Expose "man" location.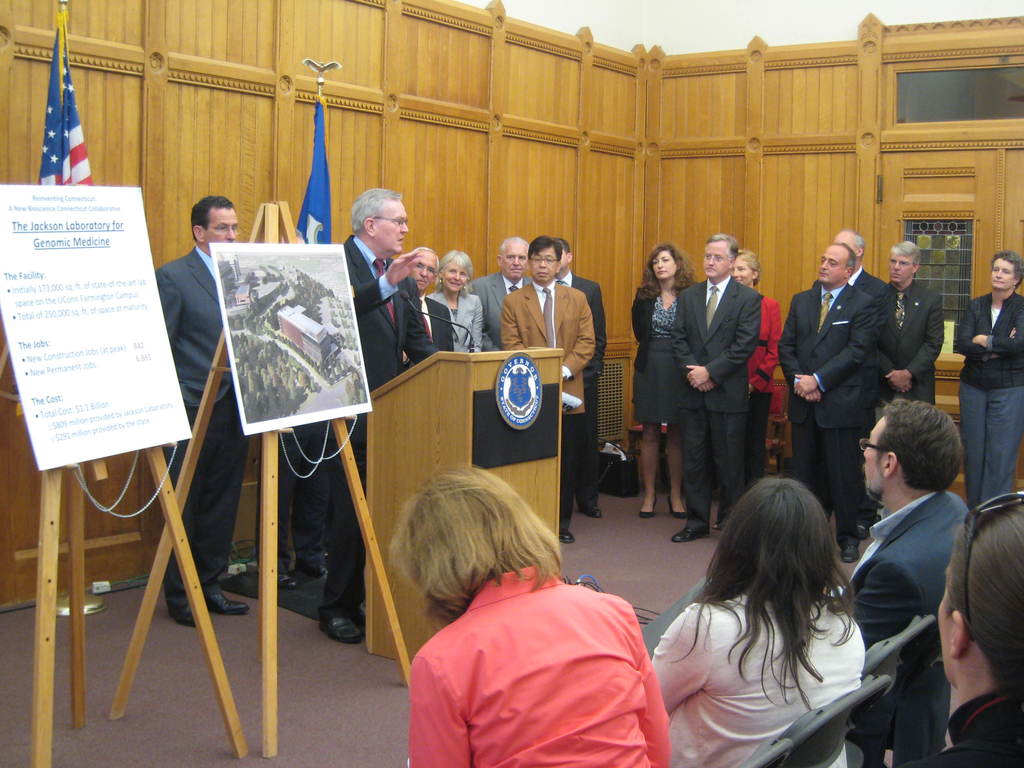
Exposed at [670, 229, 758, 540].
